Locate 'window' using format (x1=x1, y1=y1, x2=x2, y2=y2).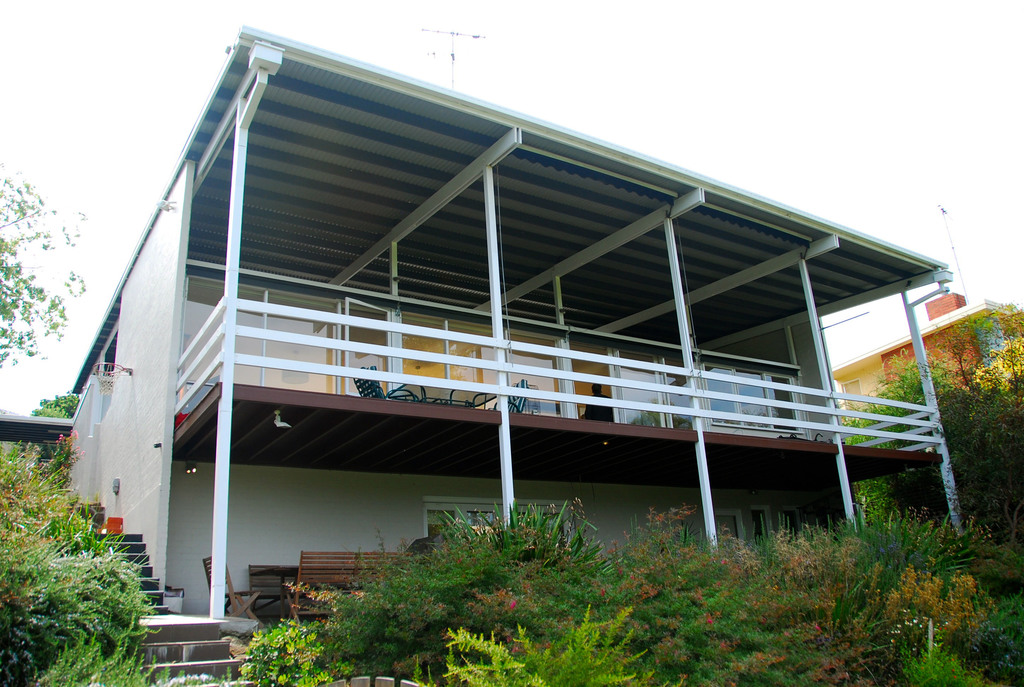
(x1=428, y1=505, x2=576, y2=552).
